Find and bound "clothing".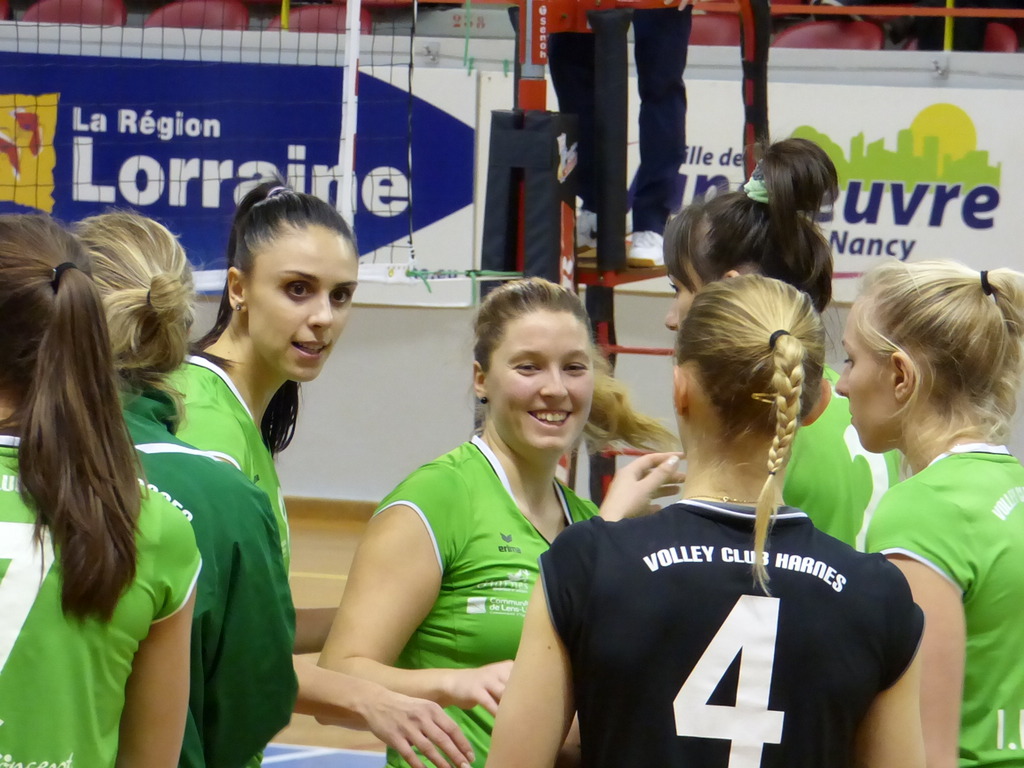
Bound: box(860, 442, 1023, 767).
